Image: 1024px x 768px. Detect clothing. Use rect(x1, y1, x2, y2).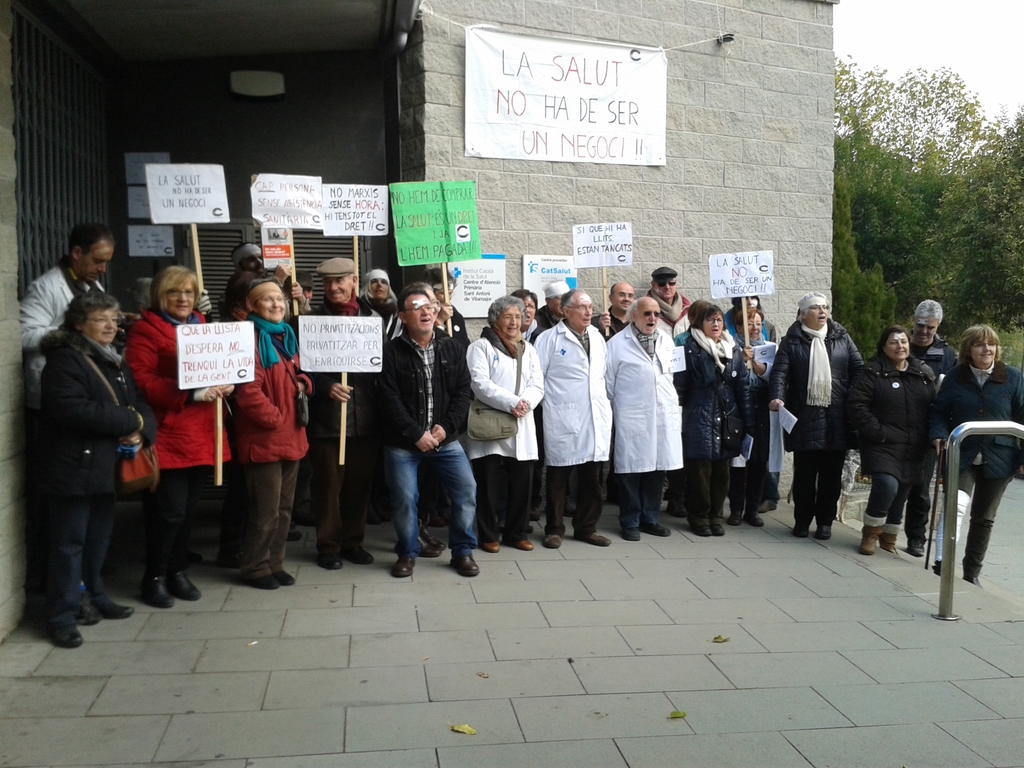
rect(440, 302, 470, 338).
